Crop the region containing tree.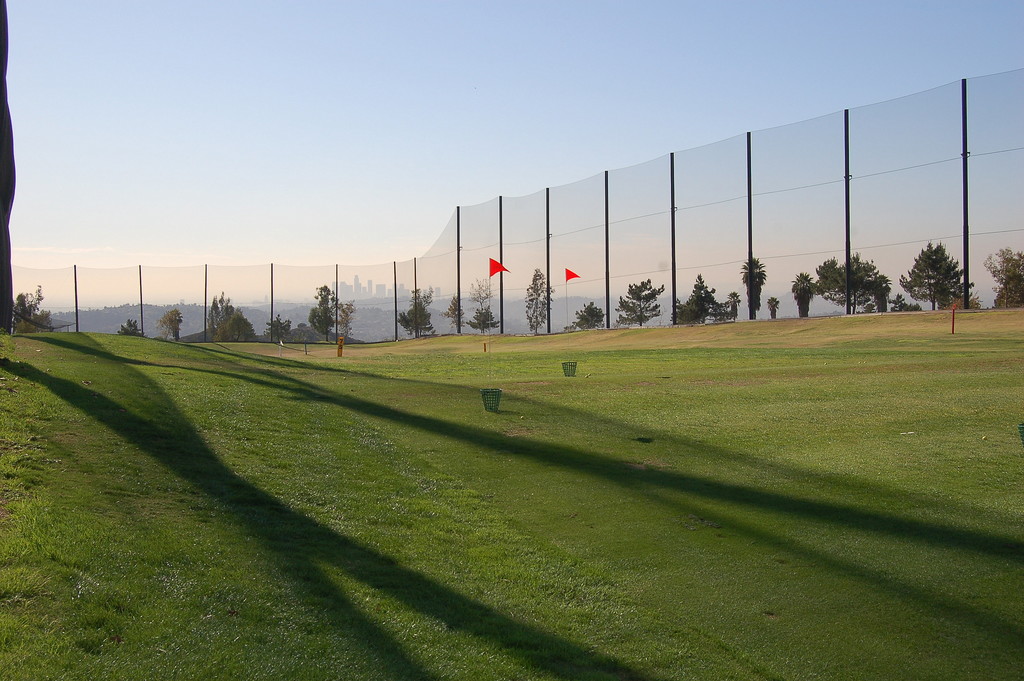
Crop region: l=307, t=278, r=340, b=344.
